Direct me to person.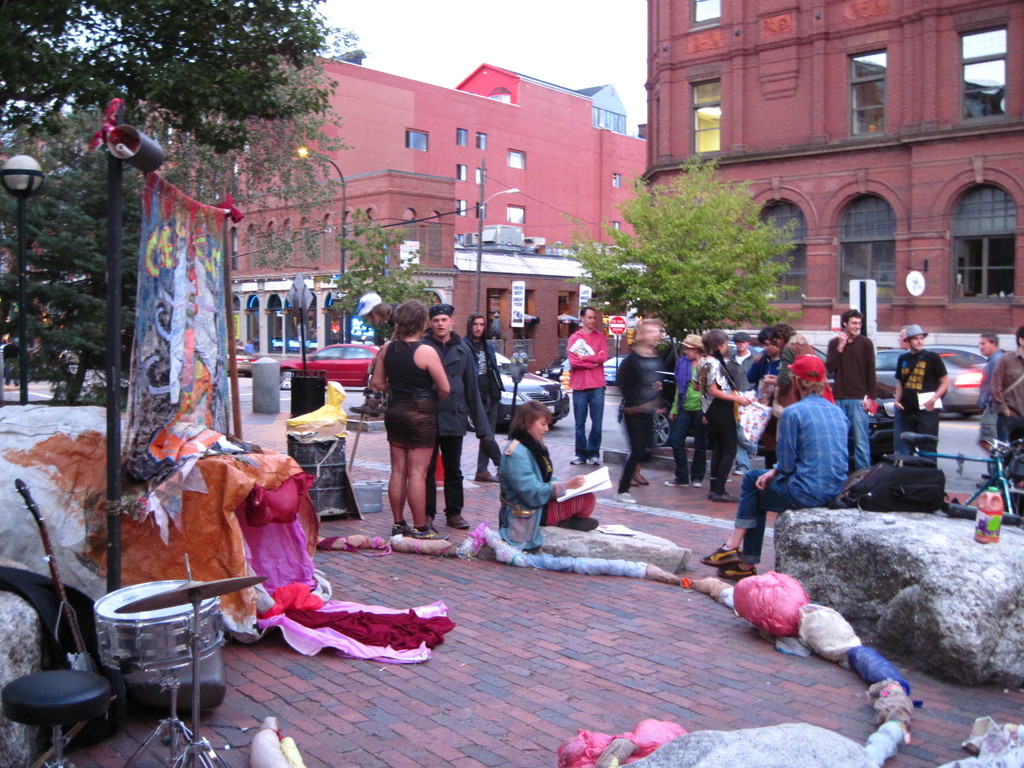
Direction: crop(356, 294, 402, 337).
